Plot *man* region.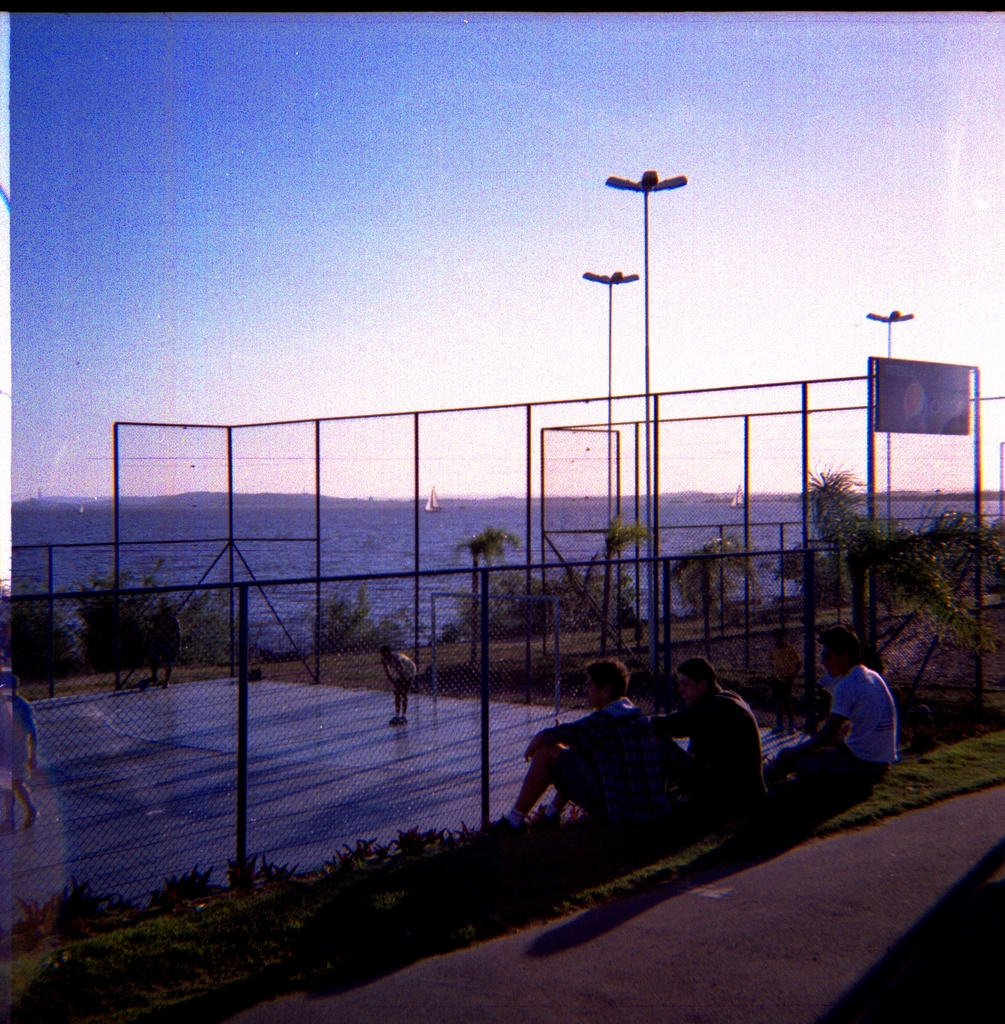
Plotted at x1=0 y1=678 x2=39 y2=835.
